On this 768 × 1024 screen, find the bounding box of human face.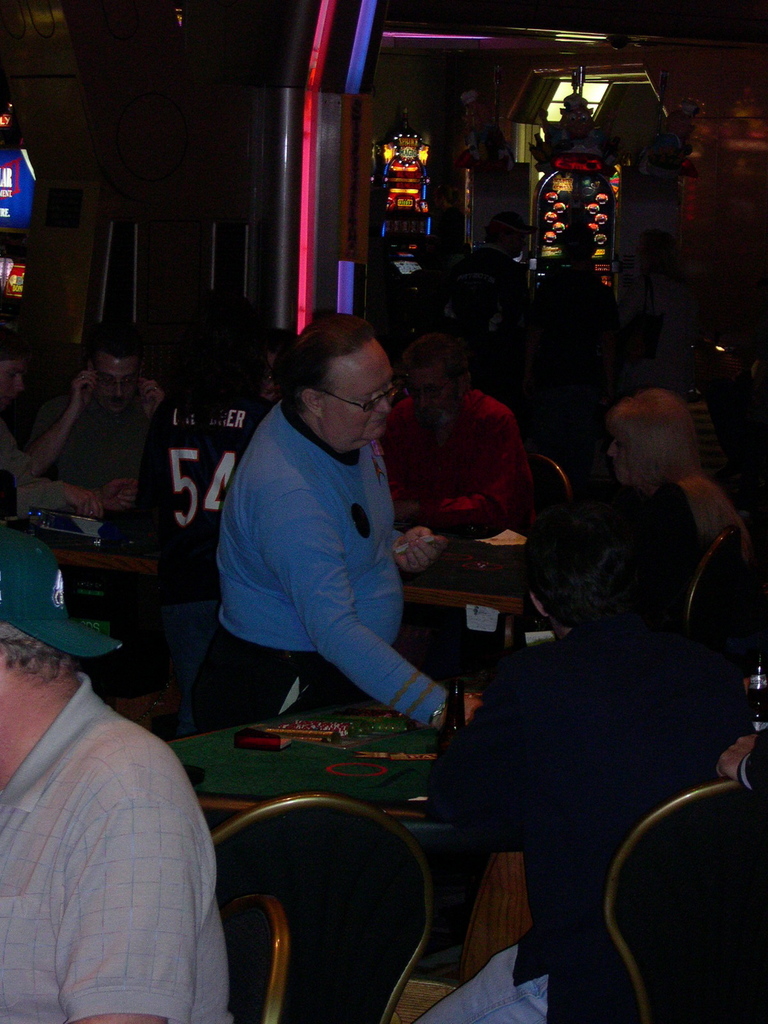
Bounding box: l=0, t=357, r=25, b=408.
